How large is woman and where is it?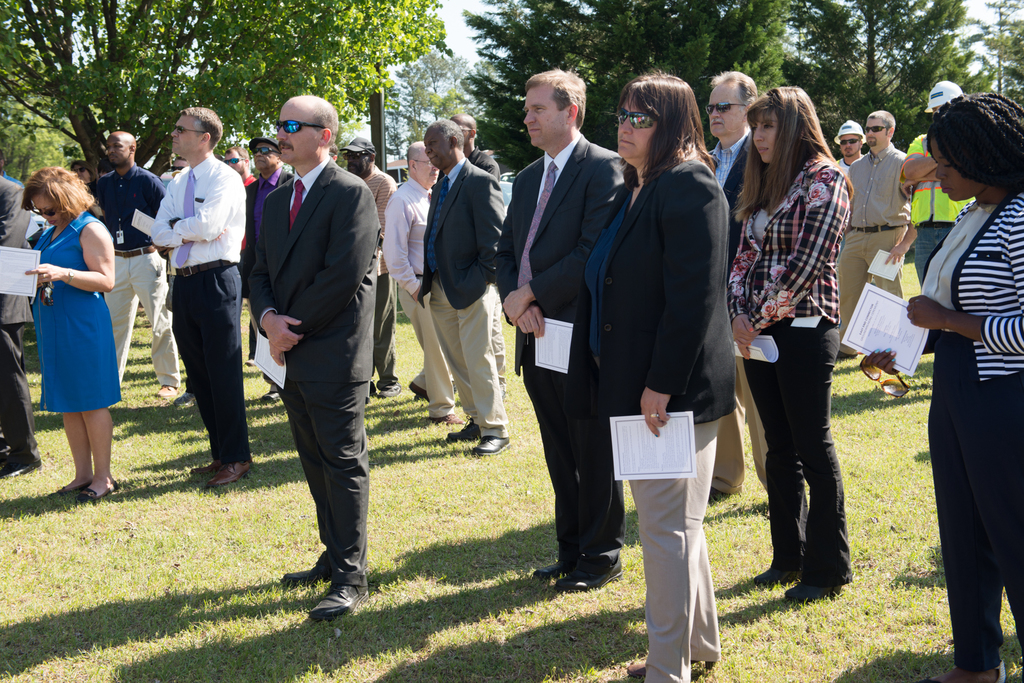
Bounding box: x1=576 y1=73 x2=735 y2=682.
